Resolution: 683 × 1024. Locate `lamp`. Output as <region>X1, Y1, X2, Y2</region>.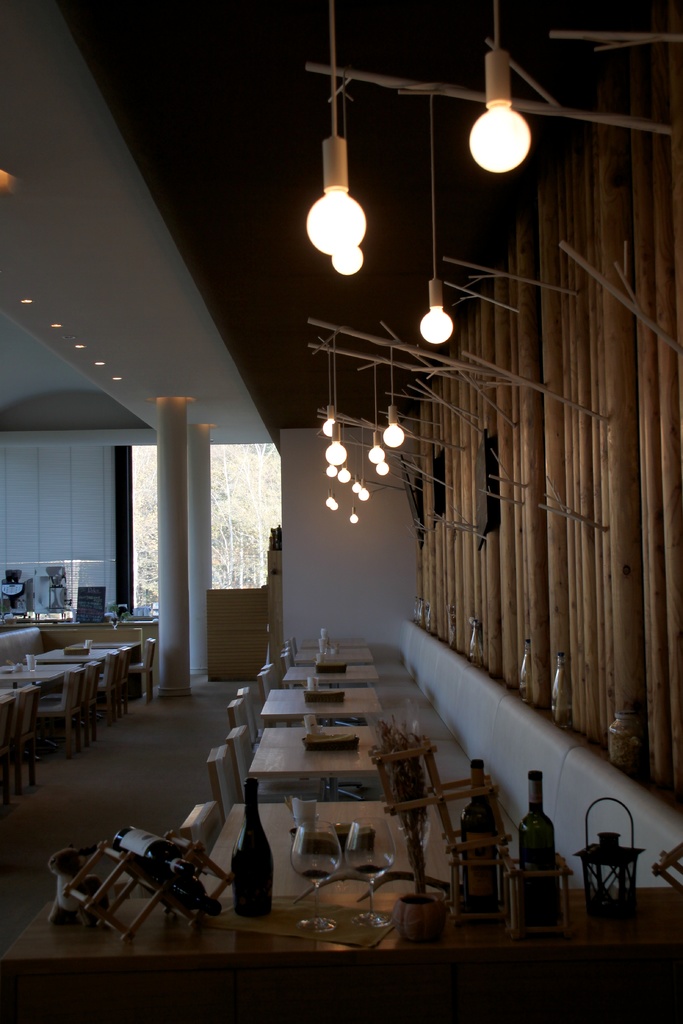
<region>325, 327, 346, 477</region>.
